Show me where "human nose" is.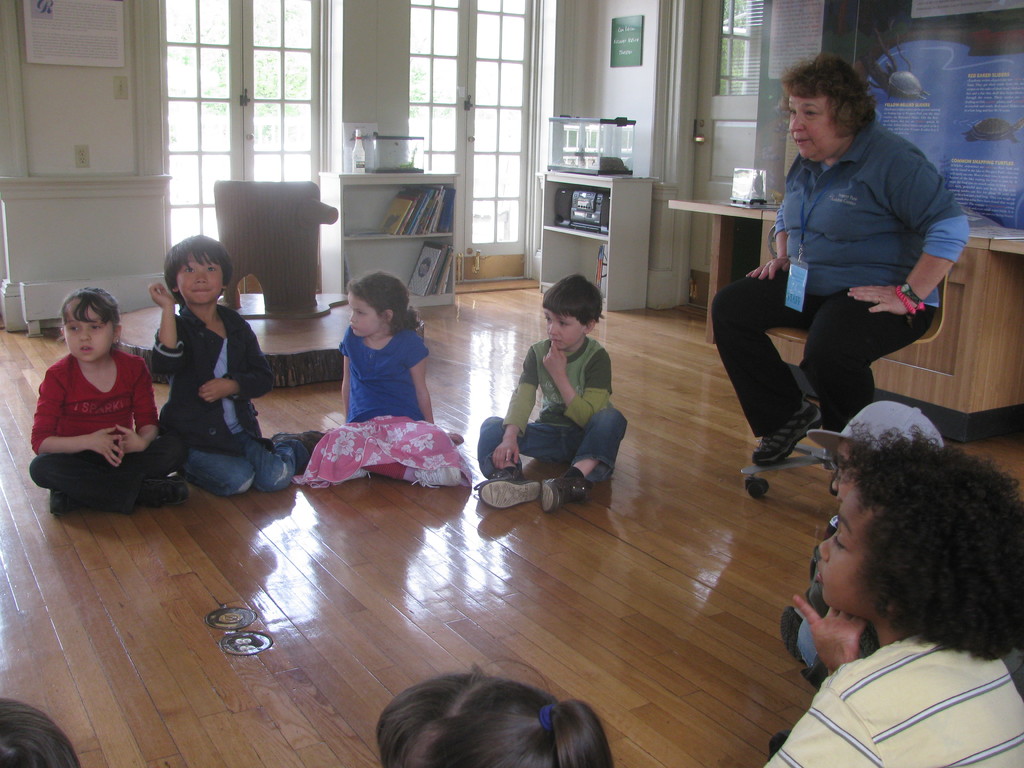
"human nose" is at detection(789, 108, 808, 130).
